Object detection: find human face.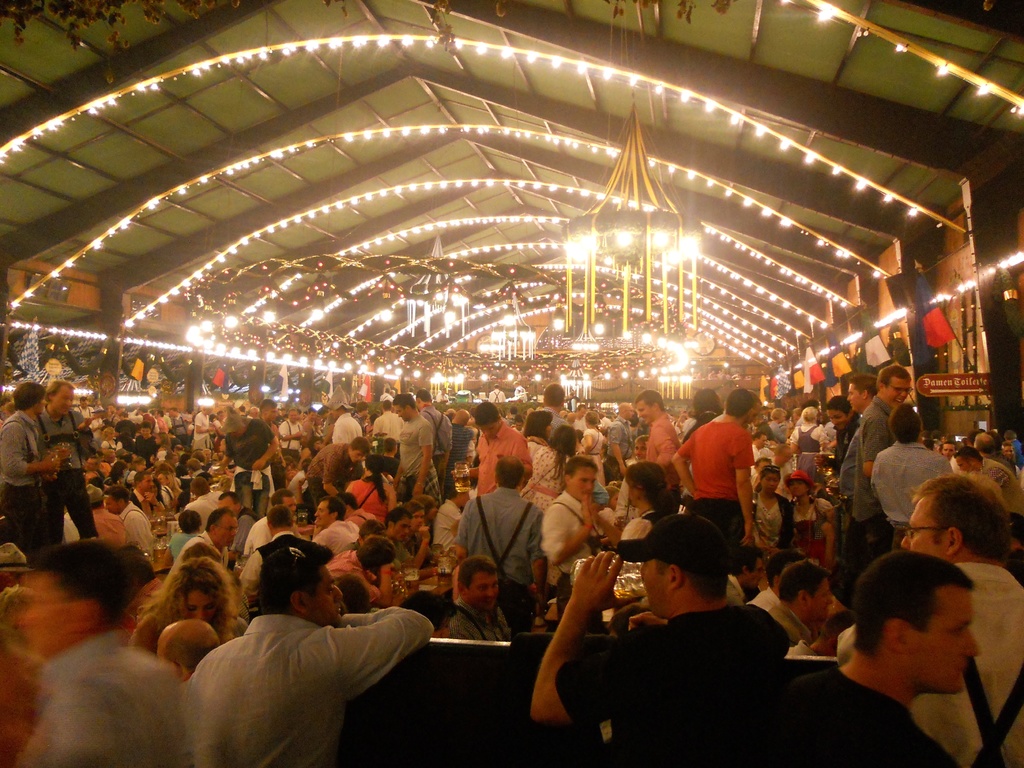
157,474,168,486.
